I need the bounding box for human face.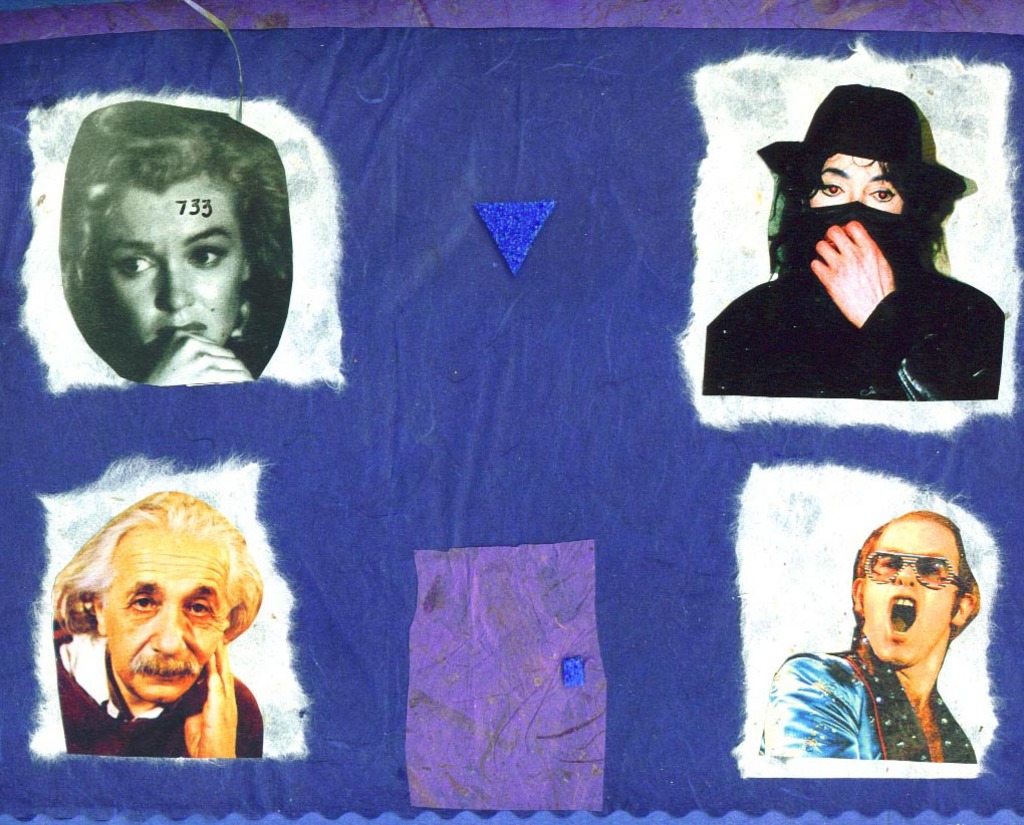
Here it is: box=[866, 522, 957, 662].
